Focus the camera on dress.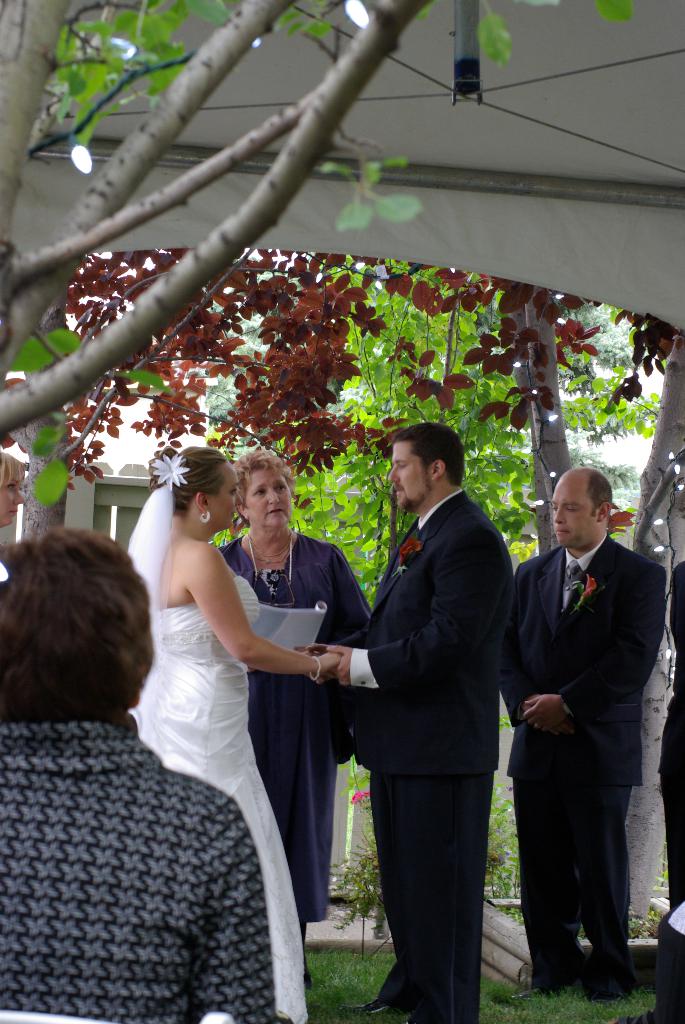
Focus region: 127/578/307/1023.
